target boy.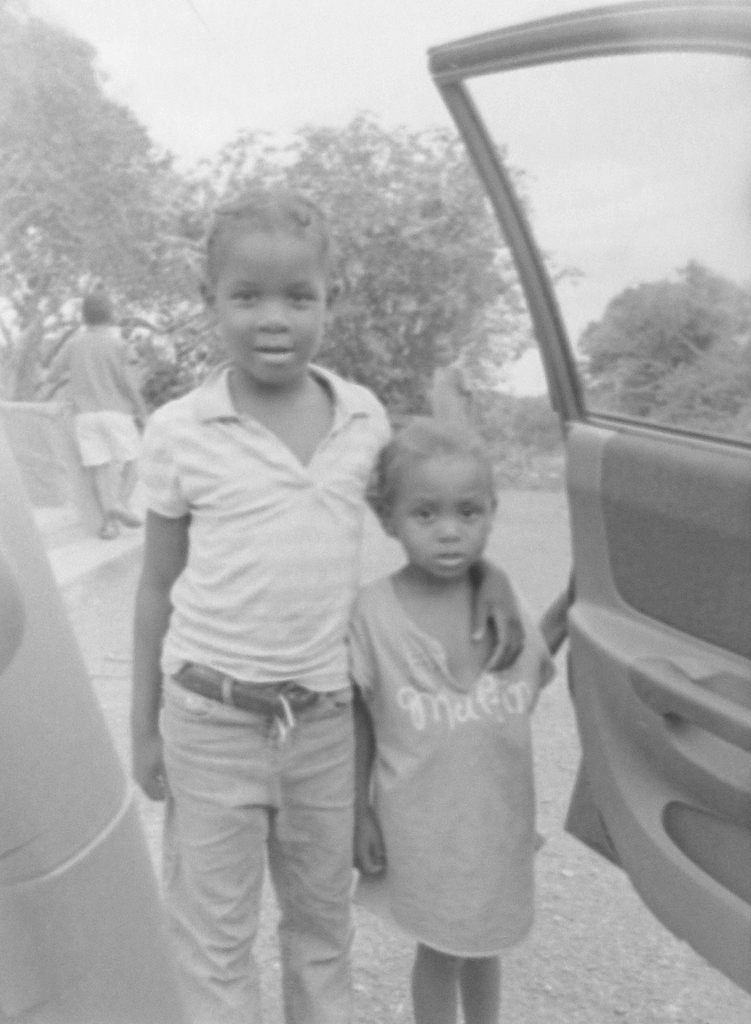
Target region: (118,172,528,1023).
